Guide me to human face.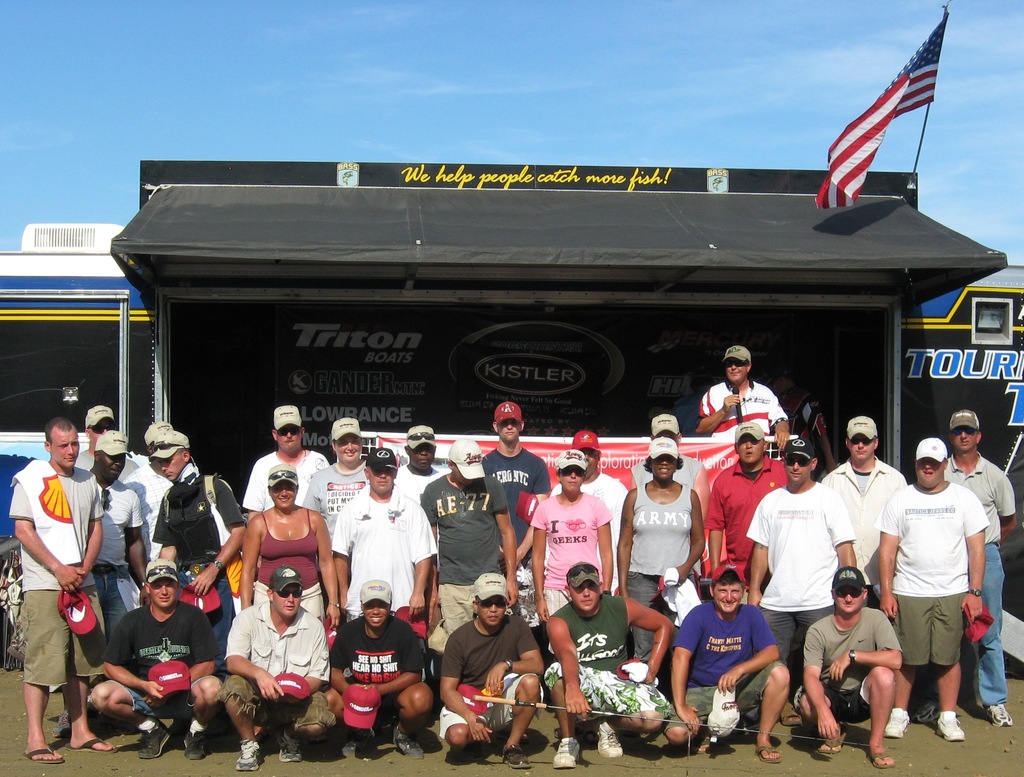
Guidance: {"x1": 651, "y1": 454, "x2": 678, "y2": 481}.
